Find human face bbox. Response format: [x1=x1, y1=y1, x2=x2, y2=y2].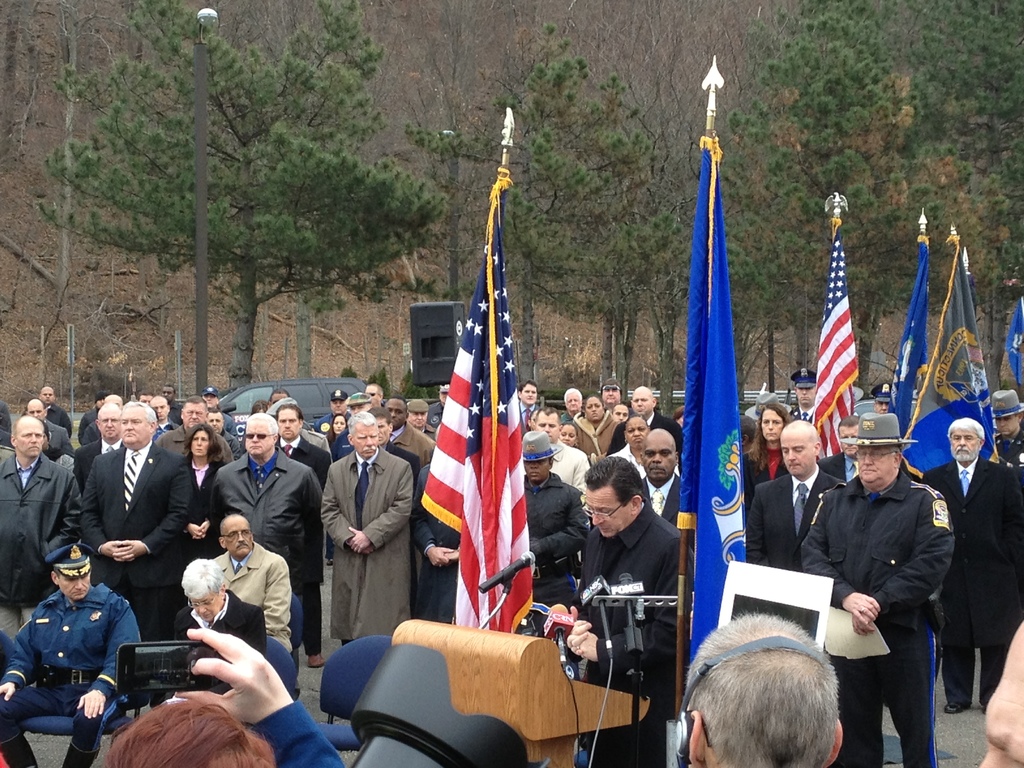
[x1=119, y1=408, x2=144, y2=447].
